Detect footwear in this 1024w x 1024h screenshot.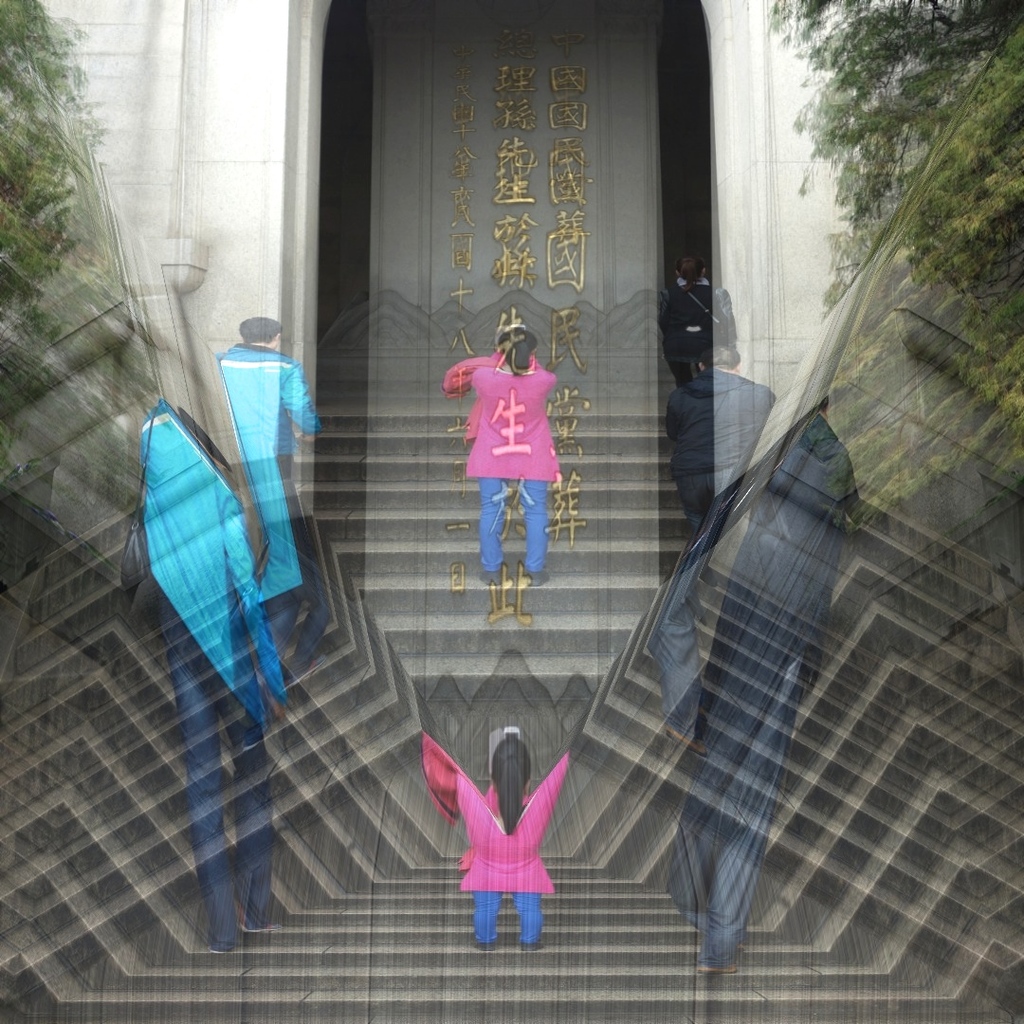
Detection: pyautogui.locateOnScreen(519, 934, 545, 958).
